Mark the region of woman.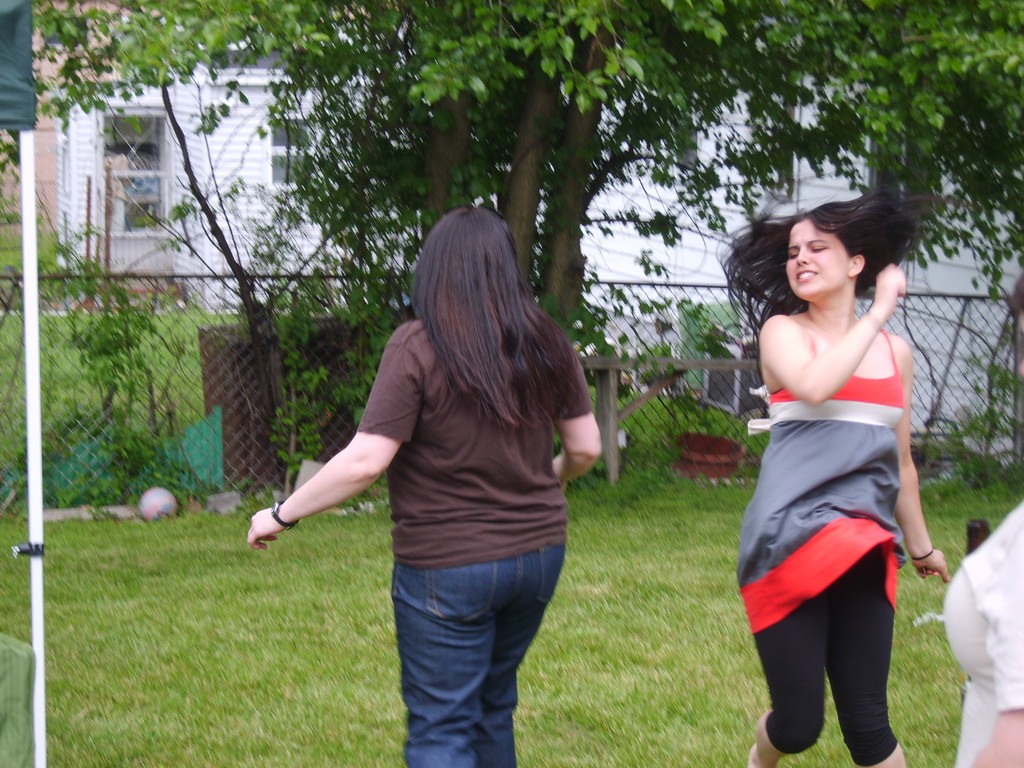
Region: select_region(244, 202, 607, 767).
